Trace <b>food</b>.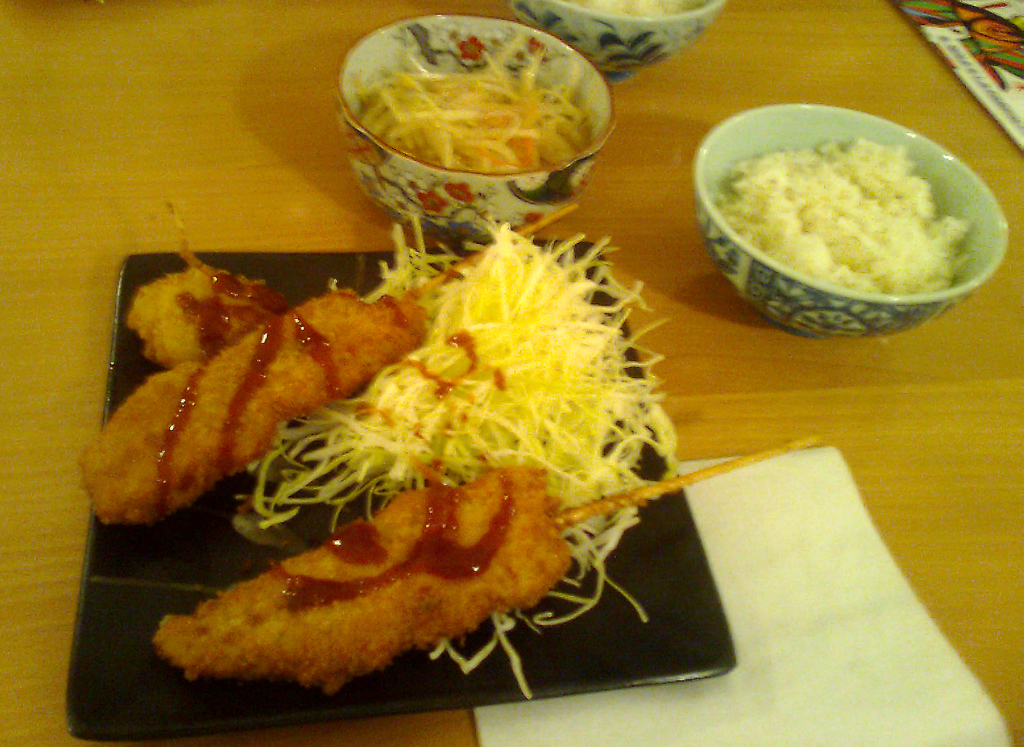
Traced to box=[78, 209, 680, 702].
